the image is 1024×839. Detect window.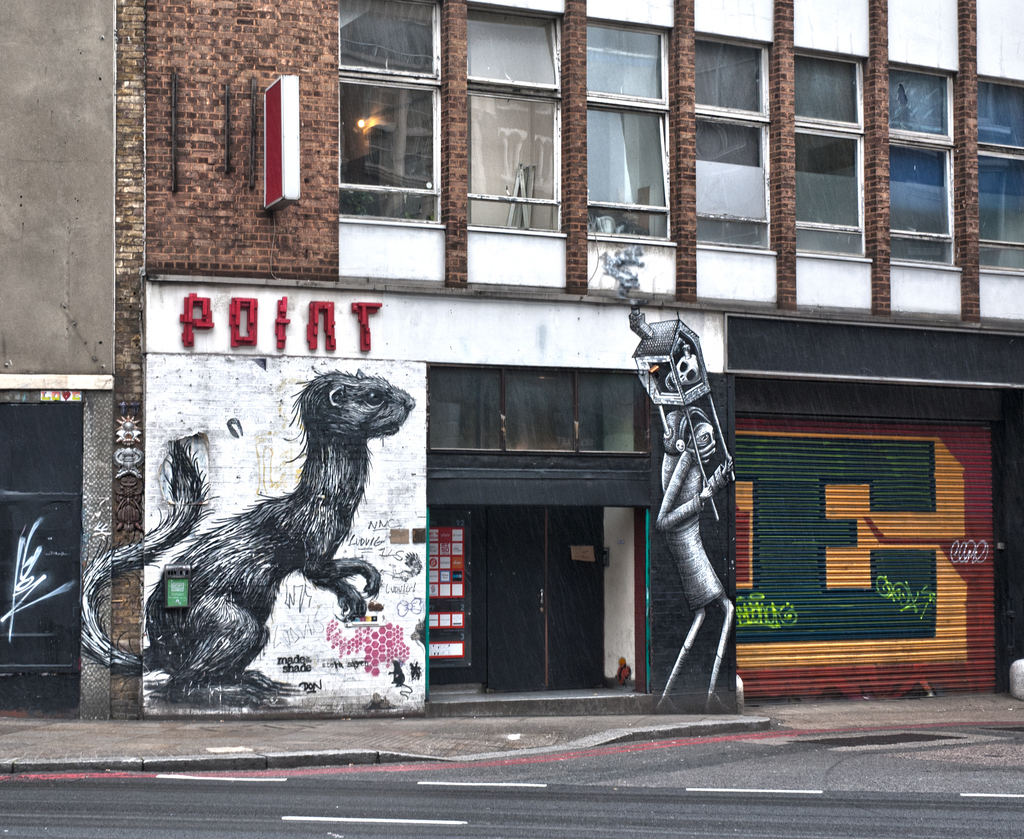
Detection: Rect(342, 53, 463, 234).
